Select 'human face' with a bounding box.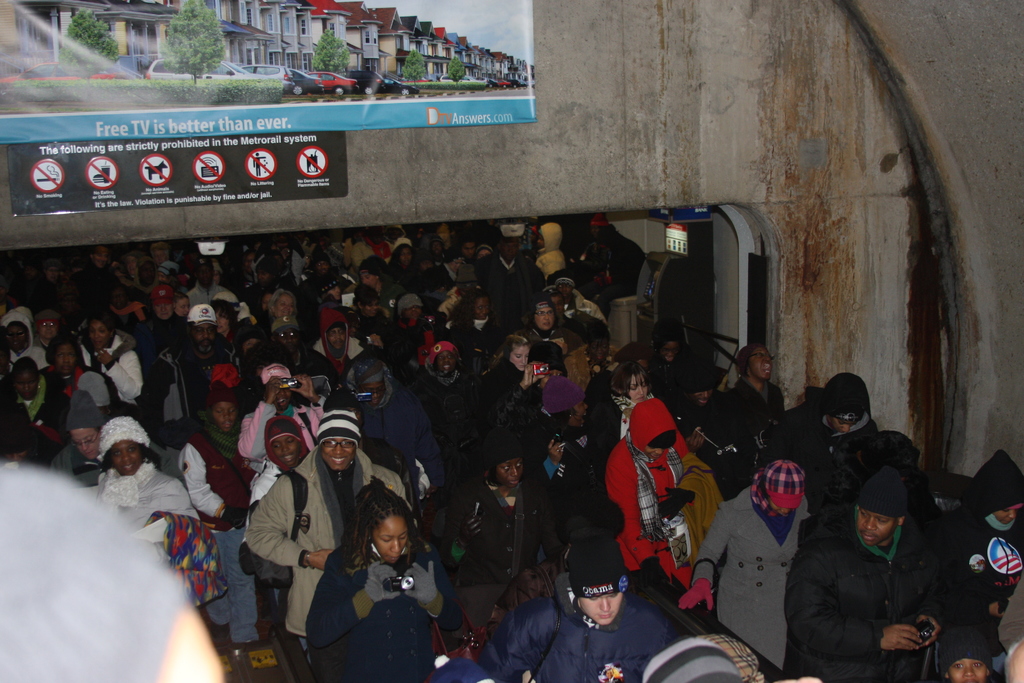
{"left": 17, "top": 372, "right": 35, "bottom": 398}.
